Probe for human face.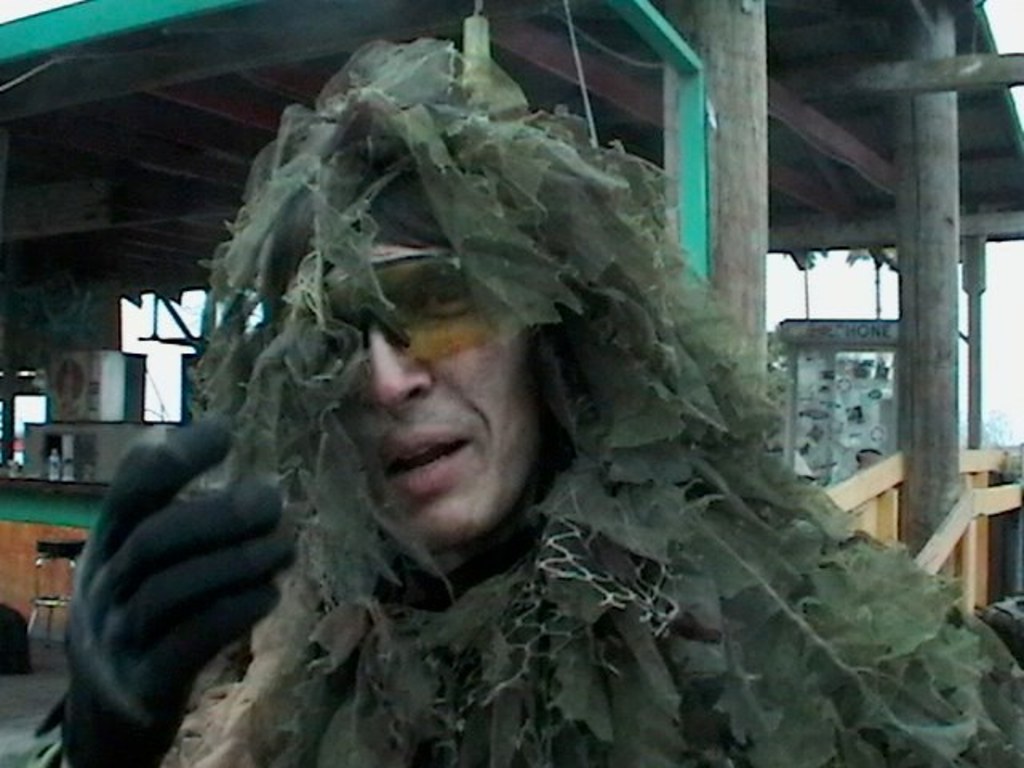
Probe result: 320,187,542,544.
